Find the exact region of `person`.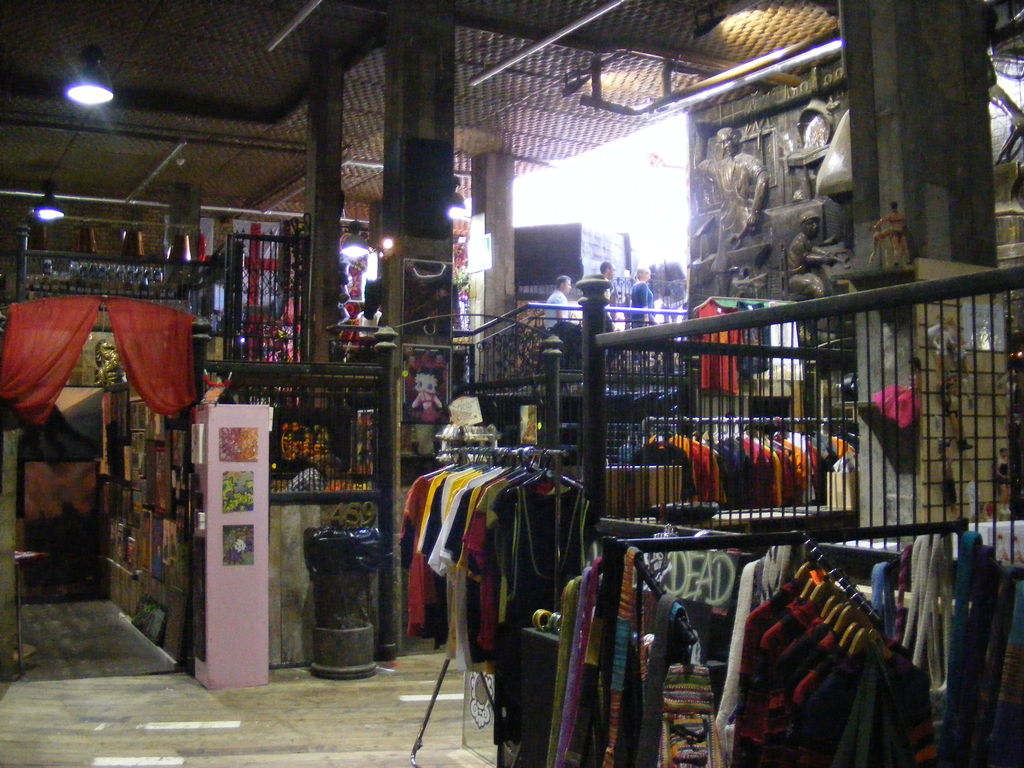
Exact region: region(997, 446, 1014, 517).
